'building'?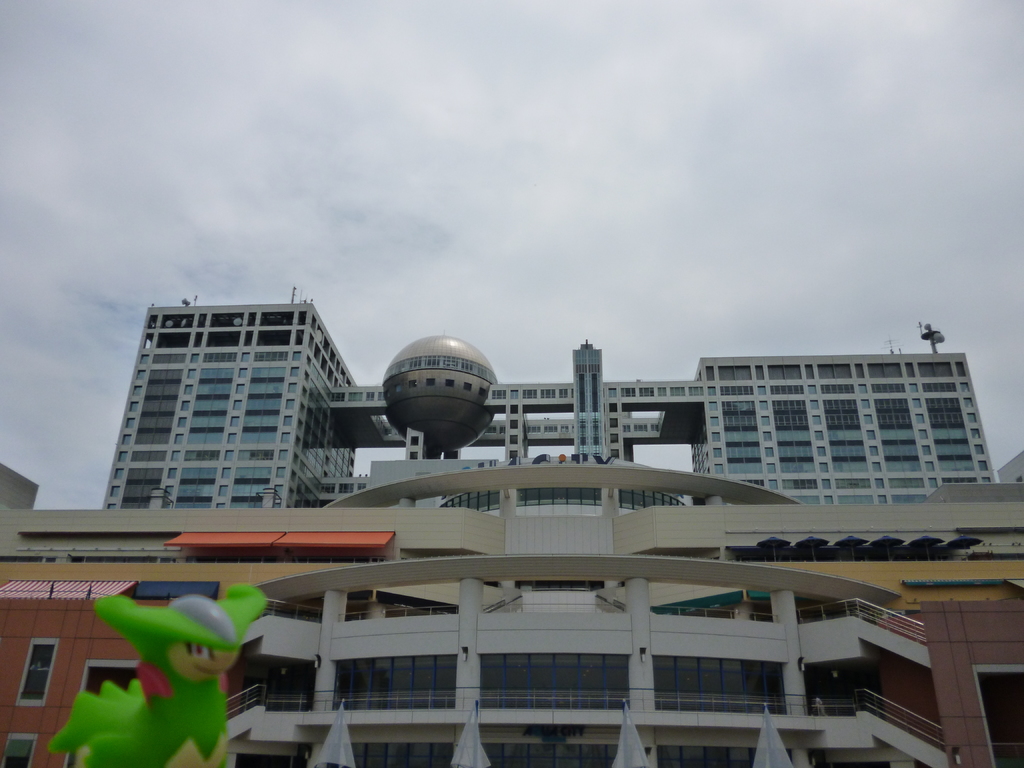
box(0, 465, 1023, 767)
